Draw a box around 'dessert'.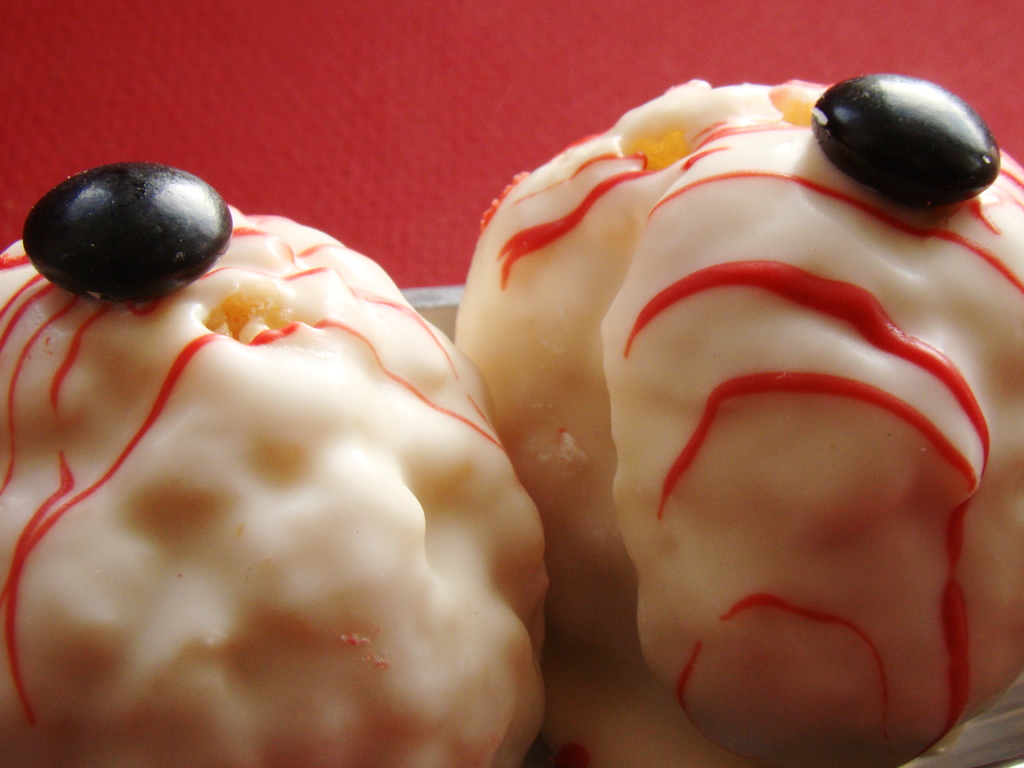
locate(0, 77, 1023, 767).
